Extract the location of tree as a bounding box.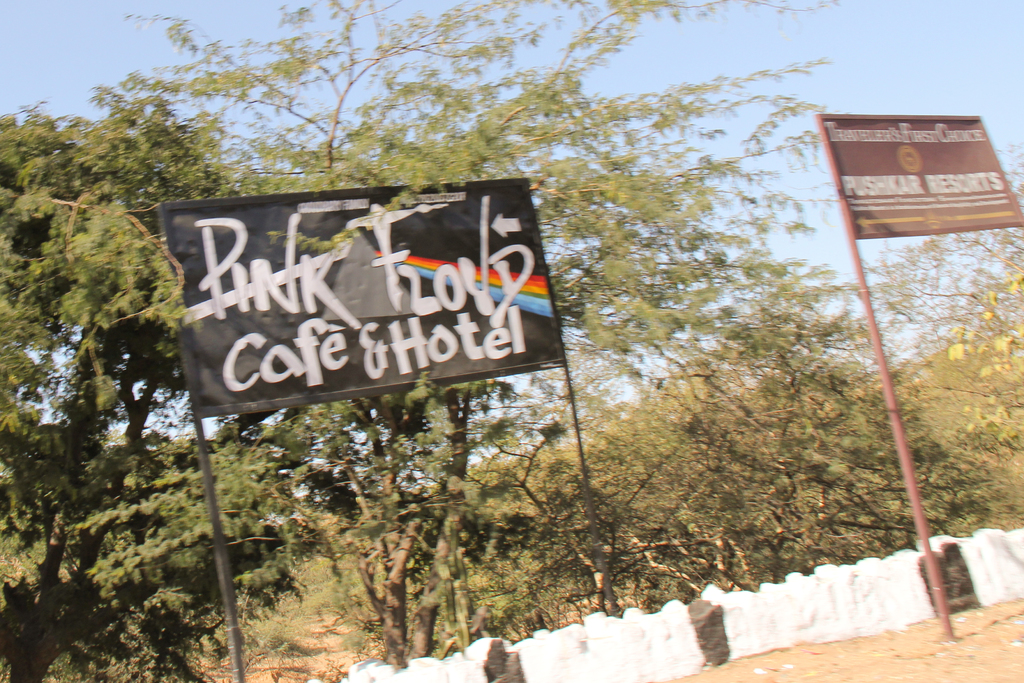
crop(126, 1, 852, 663).
